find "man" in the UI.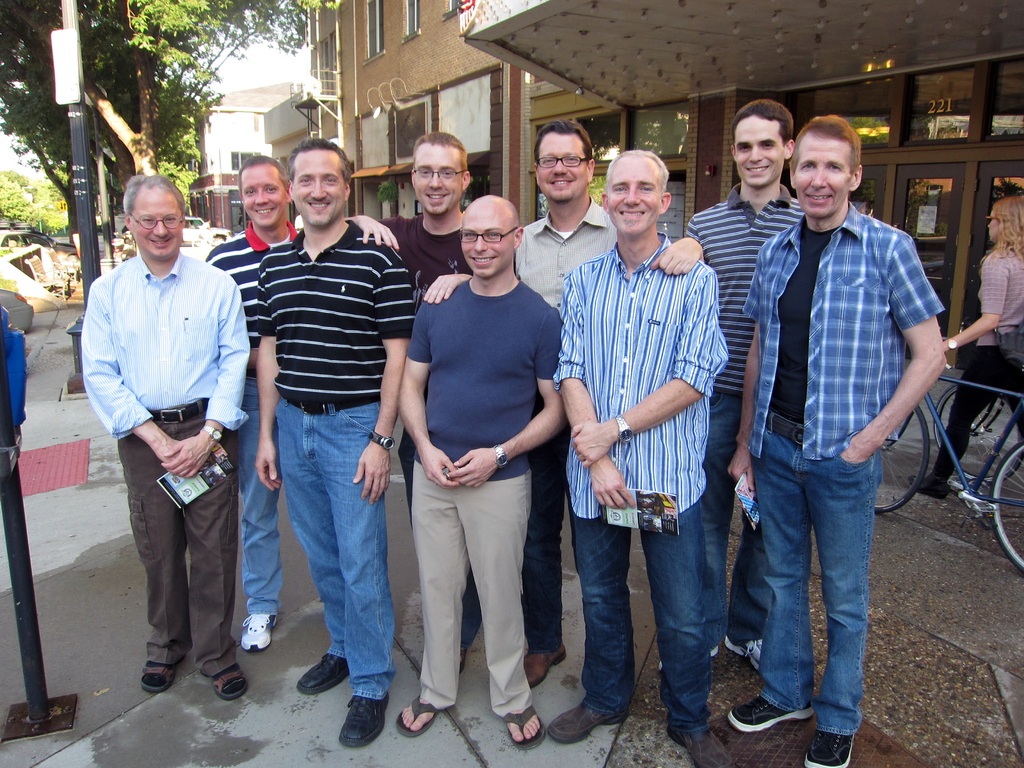
UI element at left=257, top=136, right=417, bottom=753.
